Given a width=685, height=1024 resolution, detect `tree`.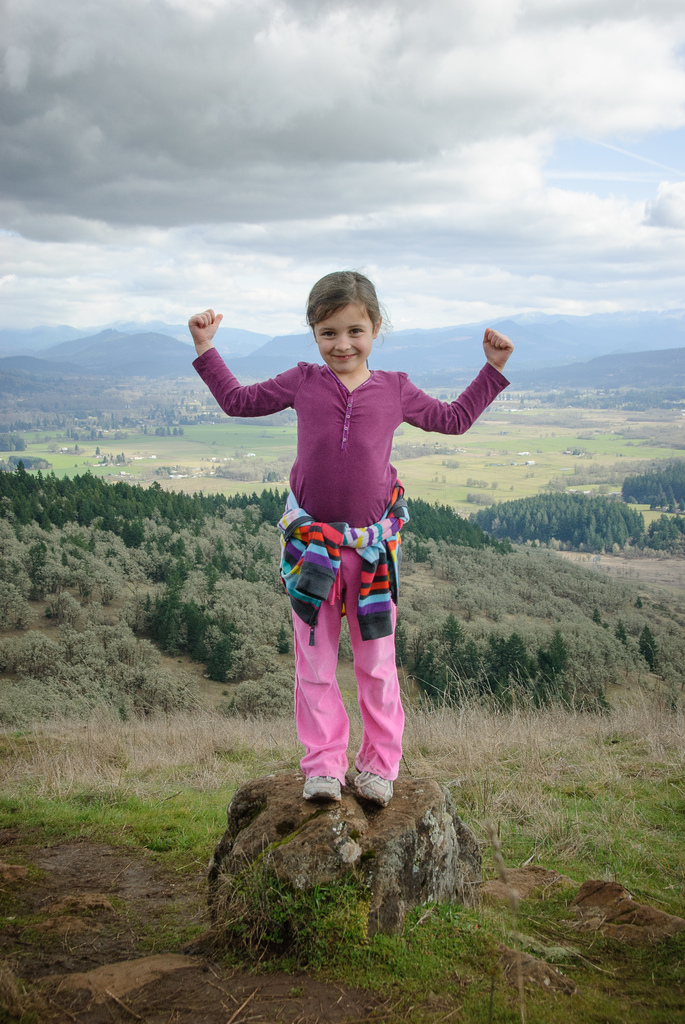
locate(180, 410, 219, 428).
